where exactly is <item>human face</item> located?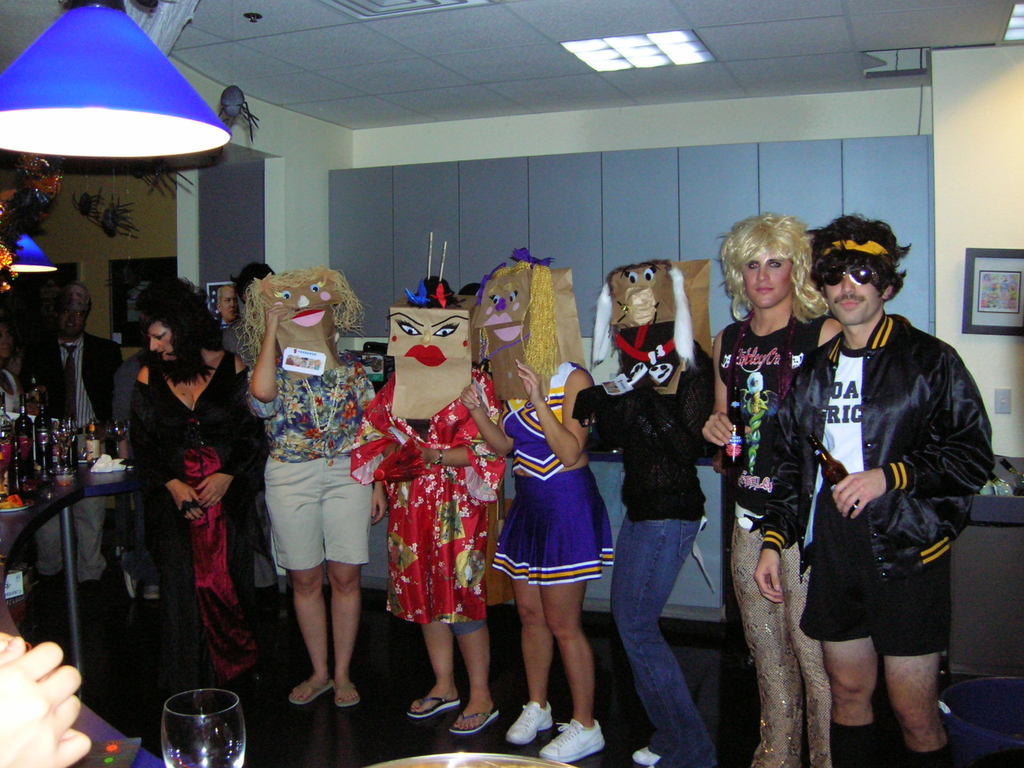
Its bounding box is bbox=(0, 320, 13, 360).
